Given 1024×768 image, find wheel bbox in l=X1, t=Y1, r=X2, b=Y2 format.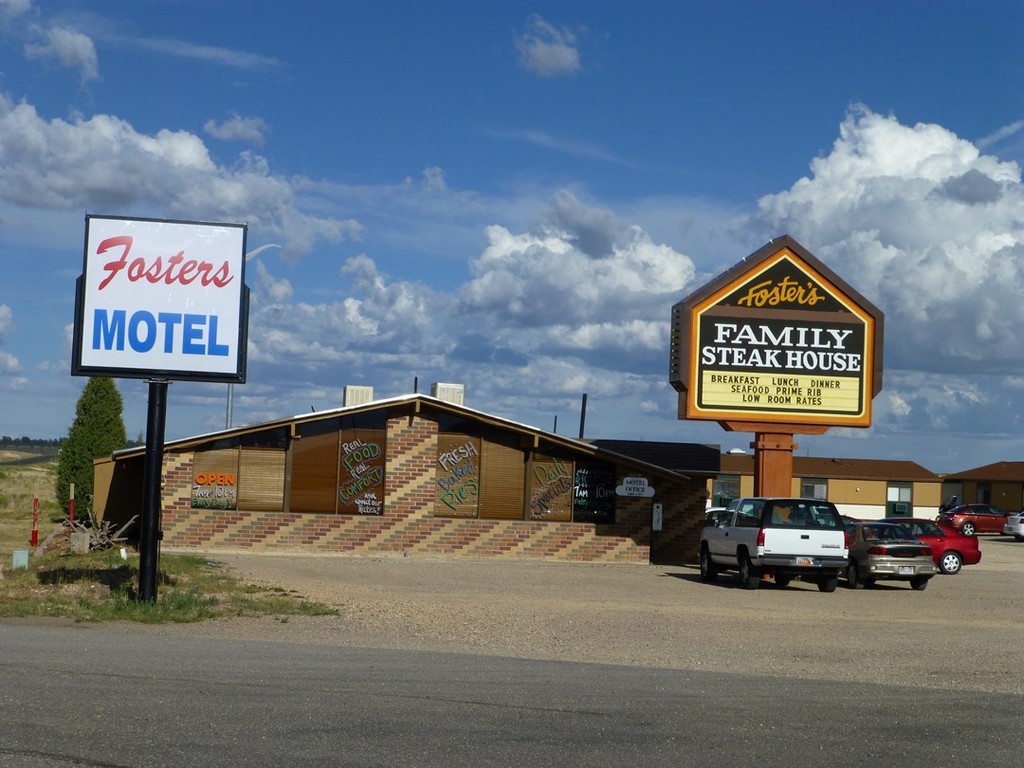
l=697, t=544, r=714, b=581.
